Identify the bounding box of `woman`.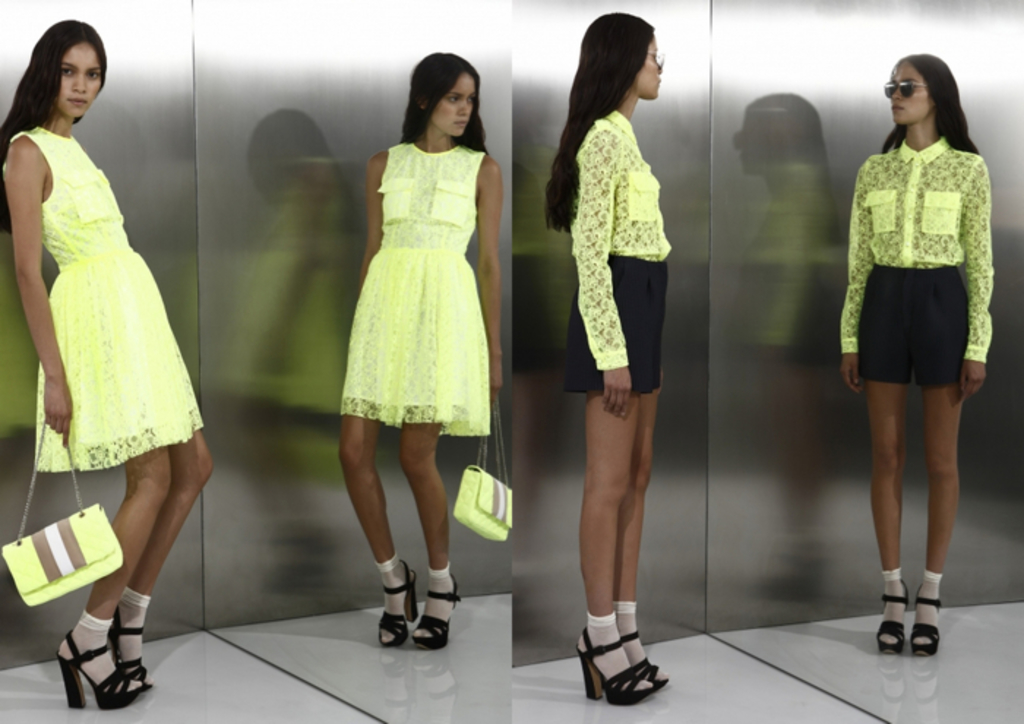
{"x1": 541, "y1": 13, "x2": 664, "y2": 705}.
